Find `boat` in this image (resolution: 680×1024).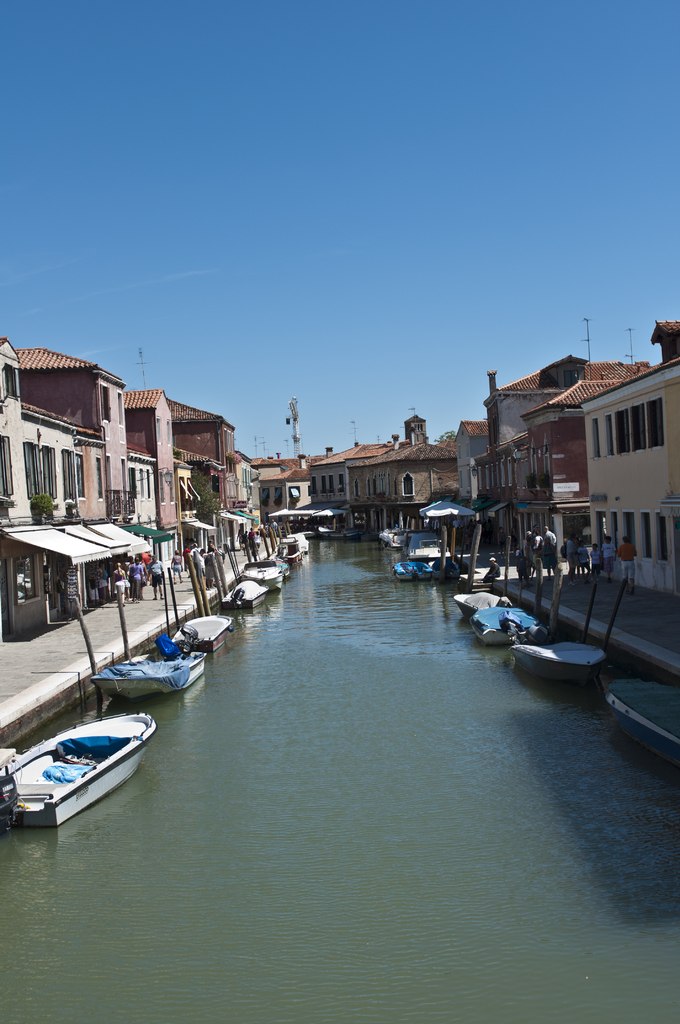
crop(469, 604, 539, 646).
